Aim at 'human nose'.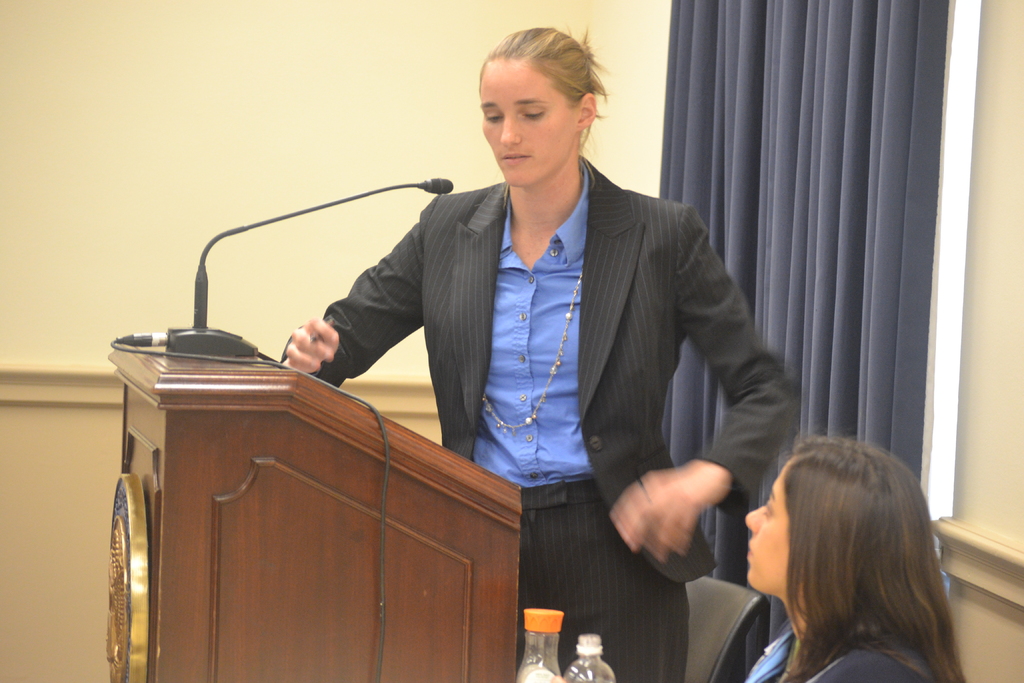
Aimed at detection(744, 502, 769, 537).
